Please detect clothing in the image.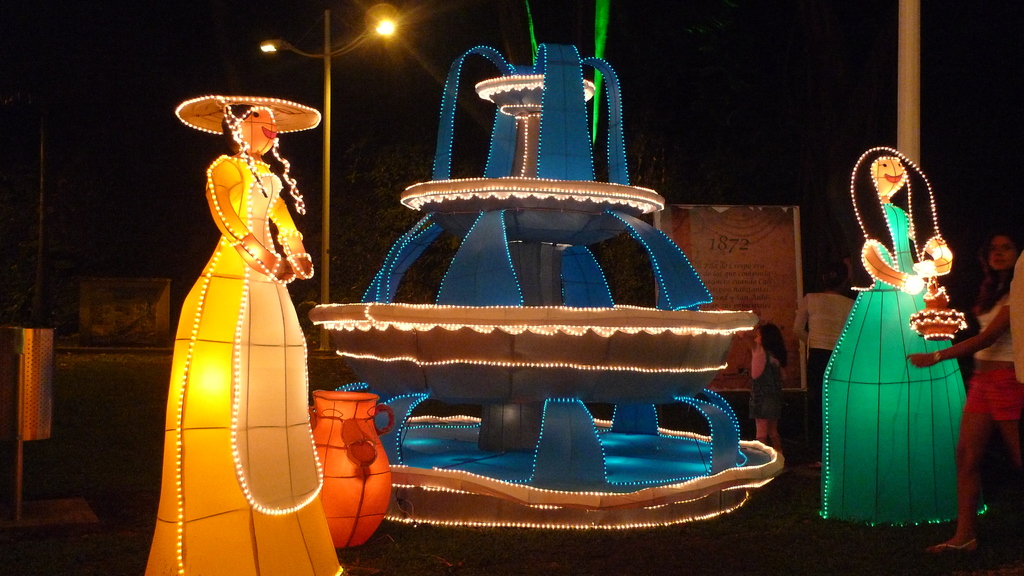
(x1=966, y1=372, x2=1023, y2=423).
